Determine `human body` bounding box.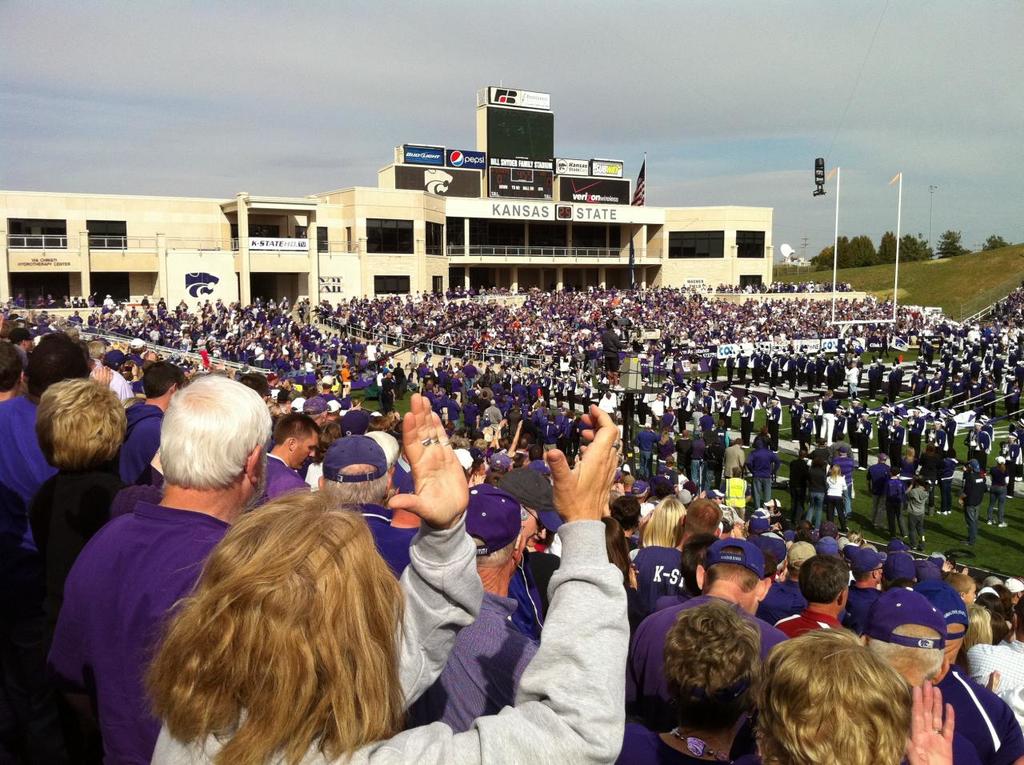
Determined: 721, 435, 745, 480.
